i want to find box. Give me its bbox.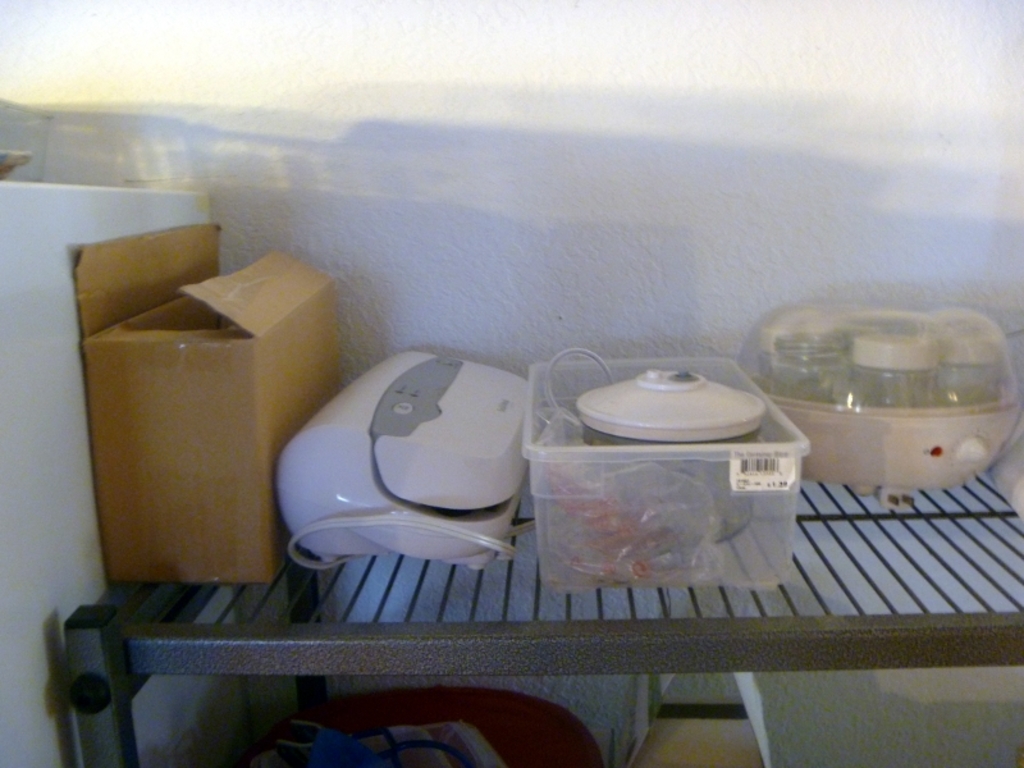
64:205:302:611.
